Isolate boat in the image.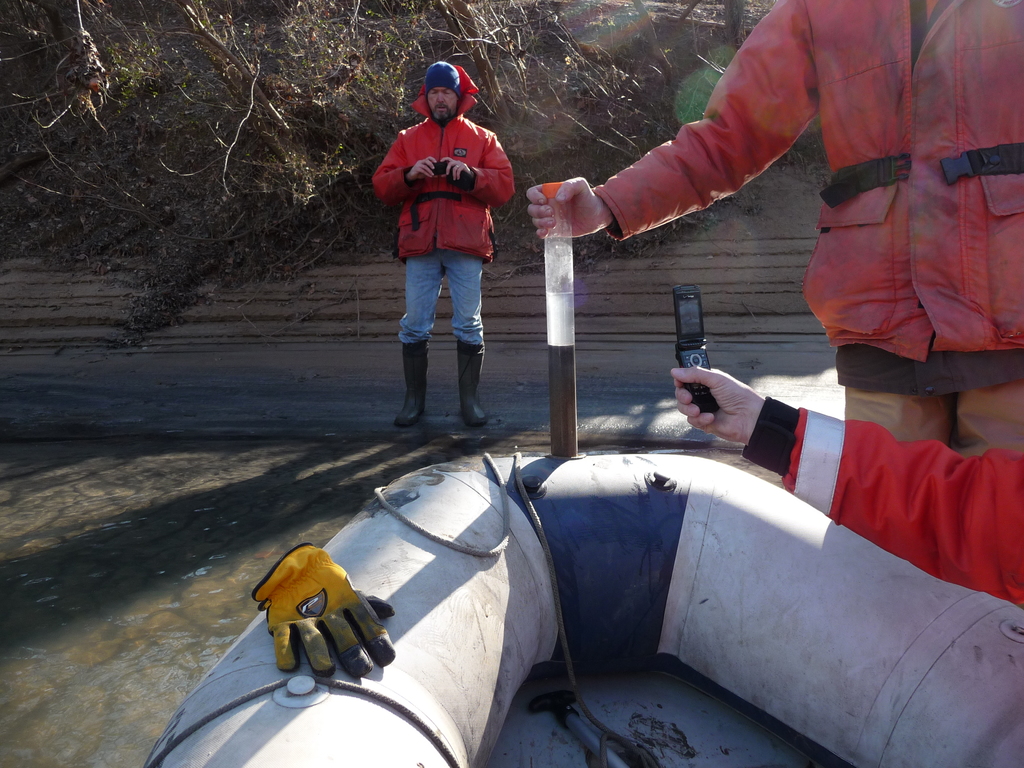
Isolated region: region(130, 253, 1023, 745).
